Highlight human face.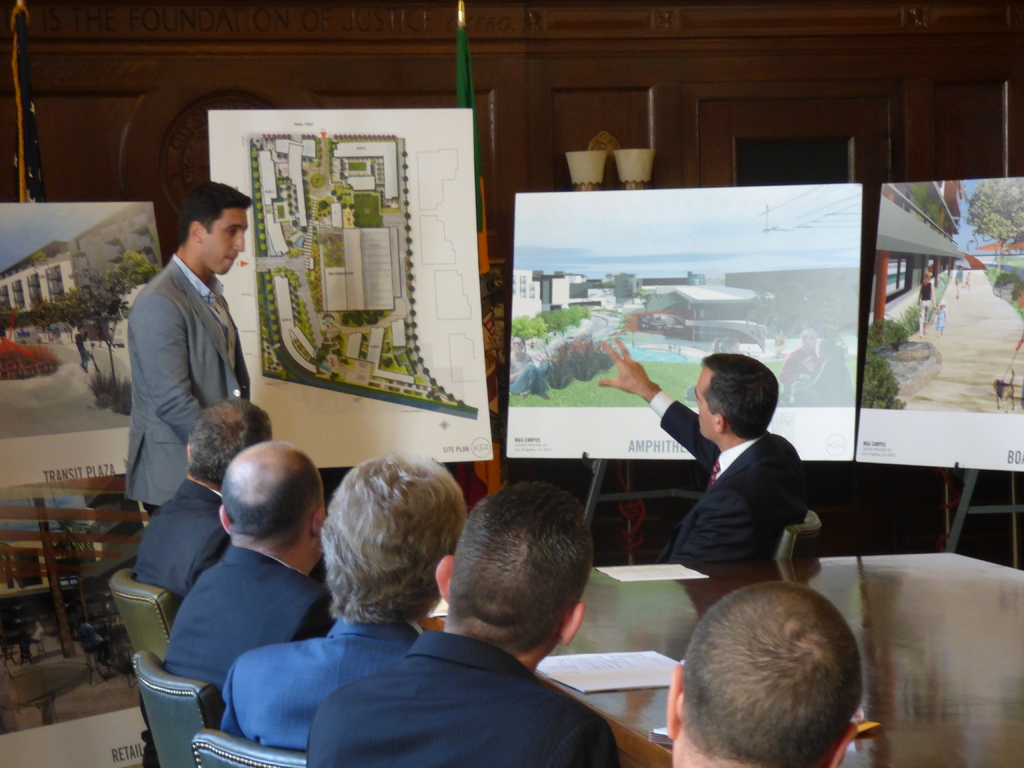
Highlighted region: (left=200, top=207, right=249, bottom=274).
